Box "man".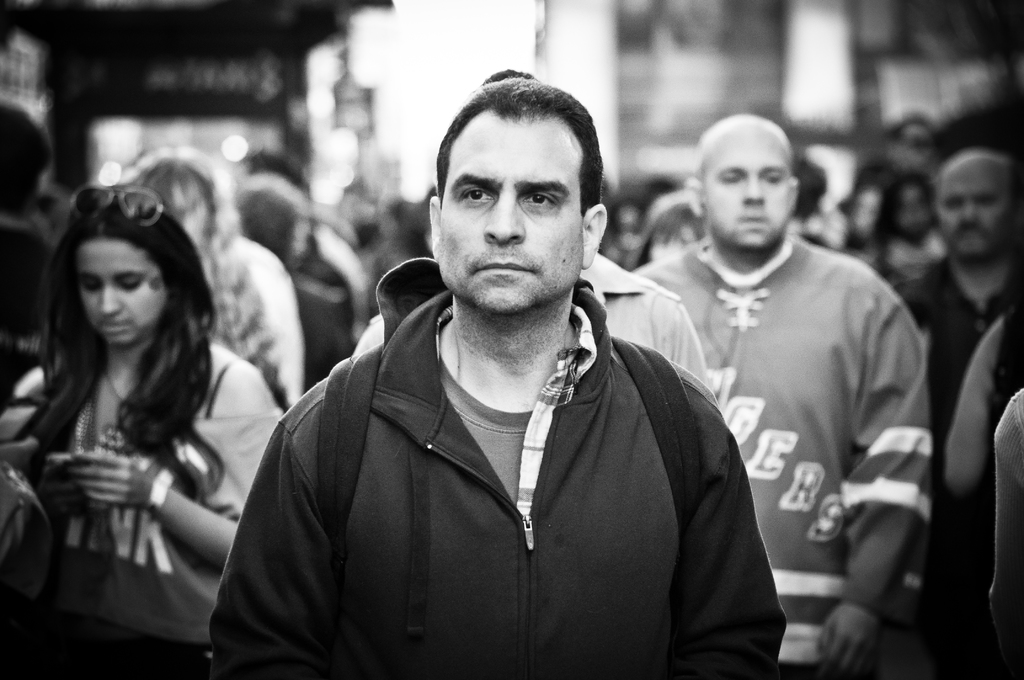
left=631, top=106, right=939, bottom=679.
